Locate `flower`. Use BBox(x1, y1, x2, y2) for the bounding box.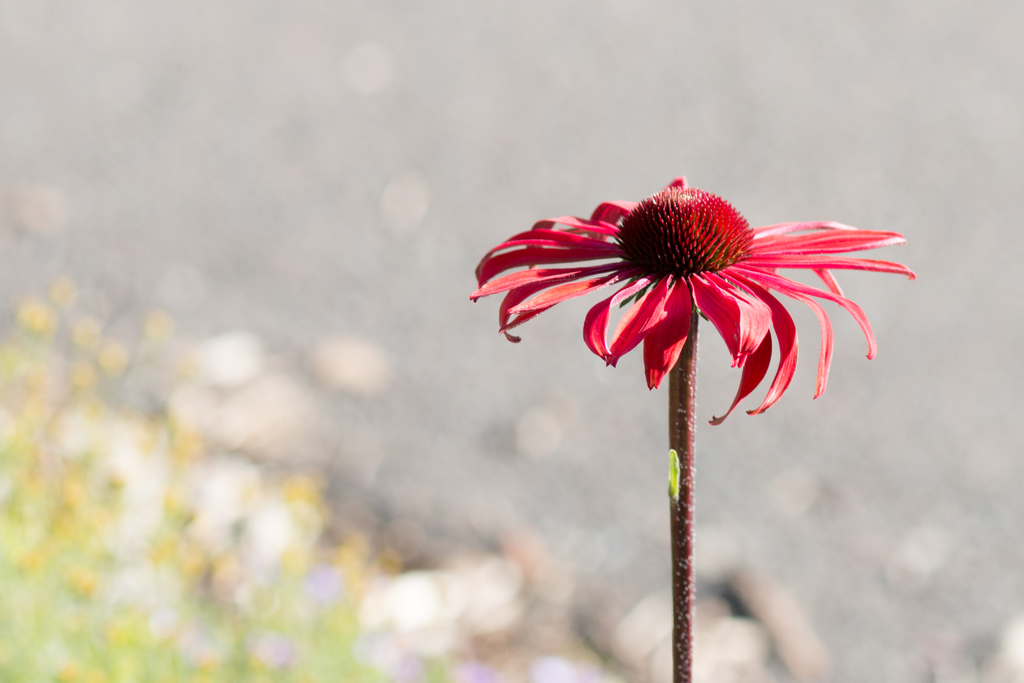
BBox(465, 162, 895, 429).
